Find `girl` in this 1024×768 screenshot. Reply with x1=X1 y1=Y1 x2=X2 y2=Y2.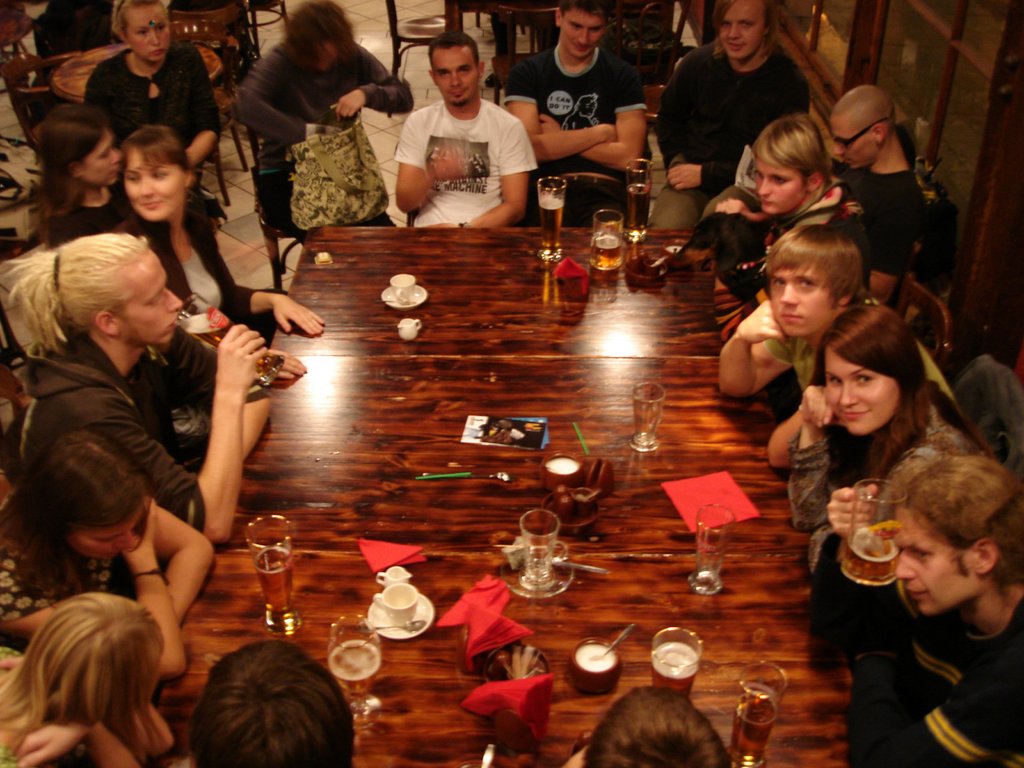
x1=0 y1=593 x2=174 y2=767.
